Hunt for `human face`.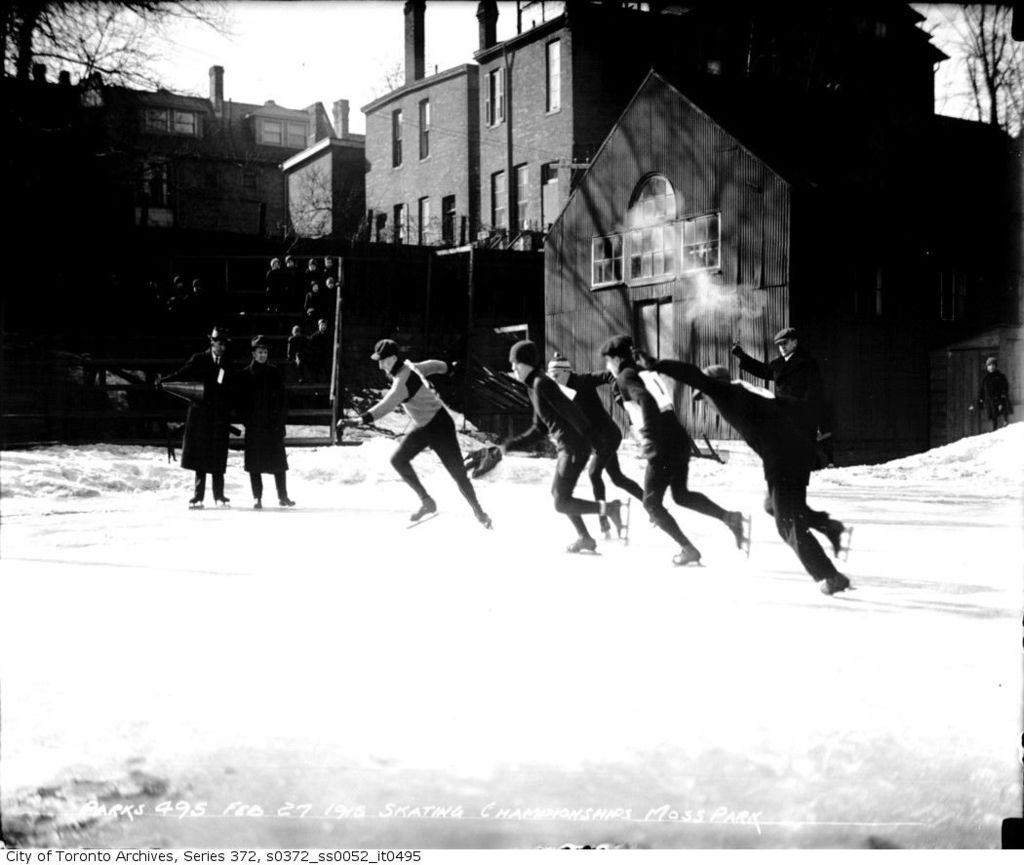
Hunted down at crop(382, 359, 391, 374).
